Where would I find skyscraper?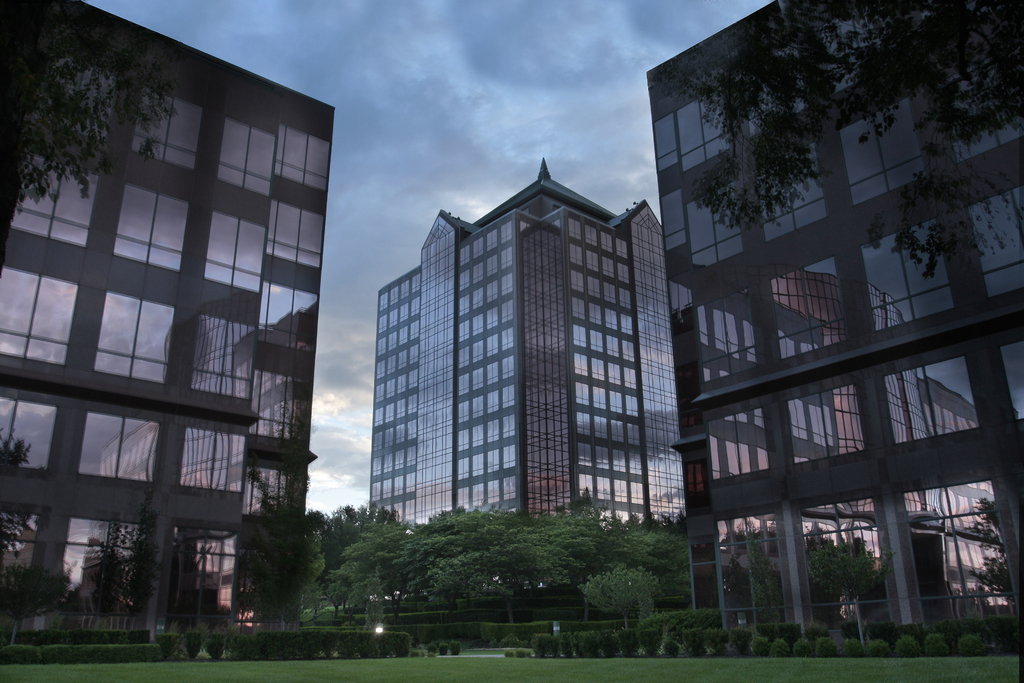
At 648, 0, 1023, 636.
